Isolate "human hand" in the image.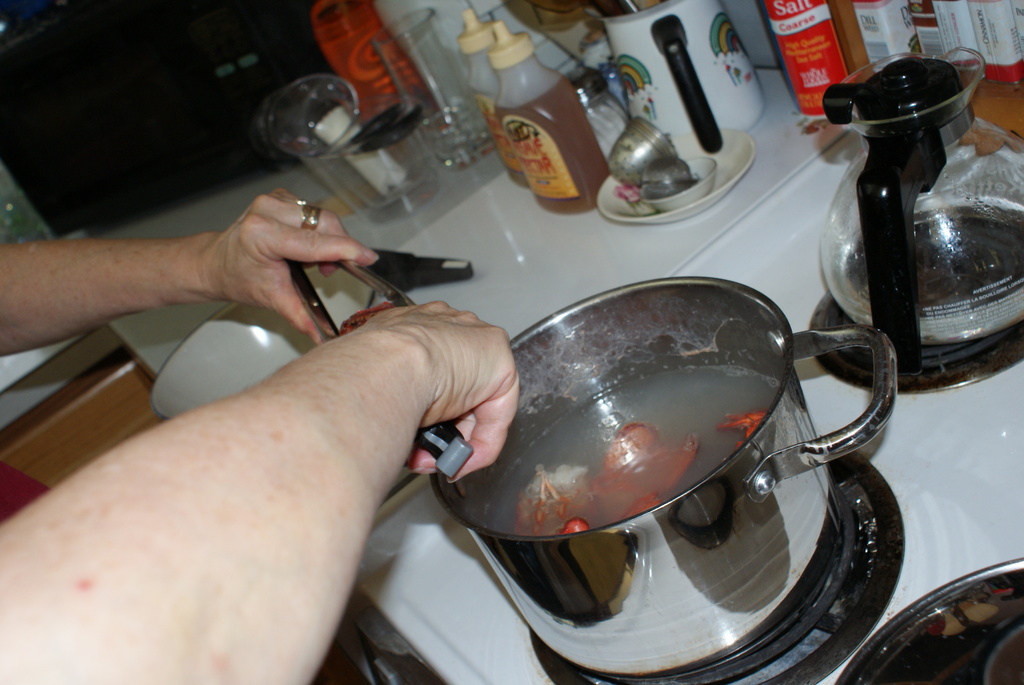
Isolated region: pyautogui.locateOnScreen(350, 298, 524, 488).
